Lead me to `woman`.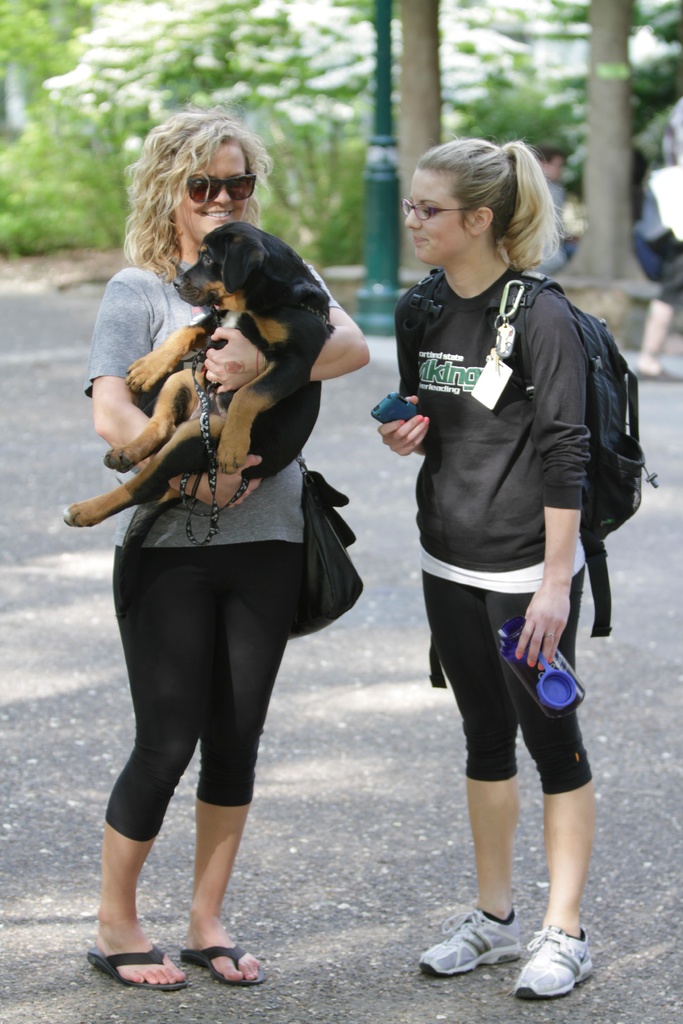
Lead to rect(380, 138, 592, 1002).
